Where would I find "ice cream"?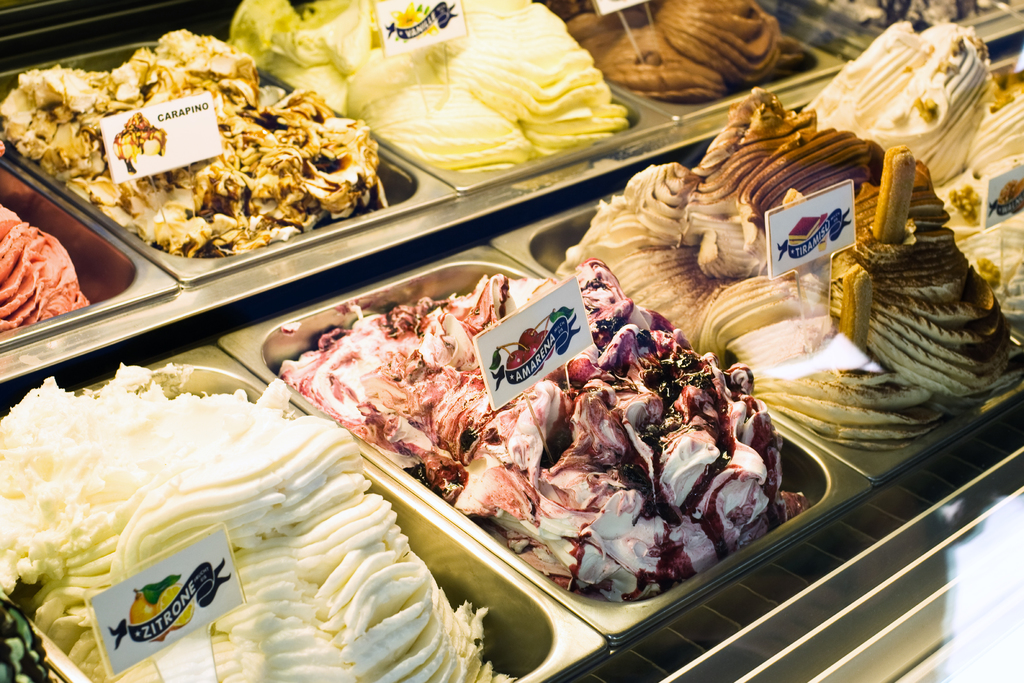
At [x1=554, y1=79, x2=1023, y2=443].
